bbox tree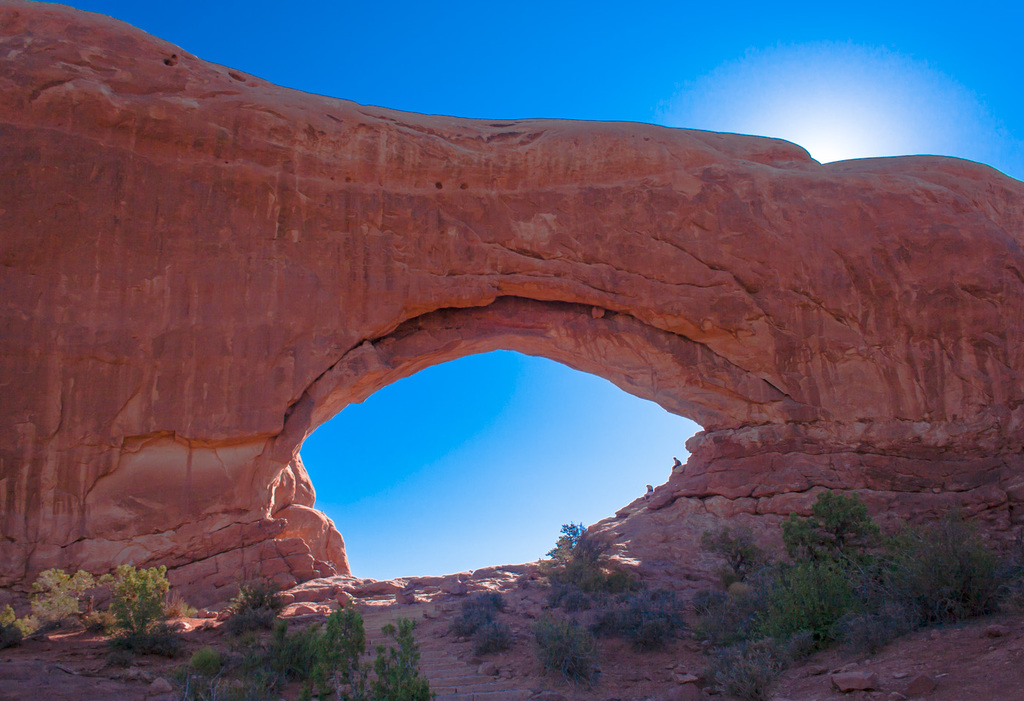
[left=785, top=489, right=884, bottom=577]
